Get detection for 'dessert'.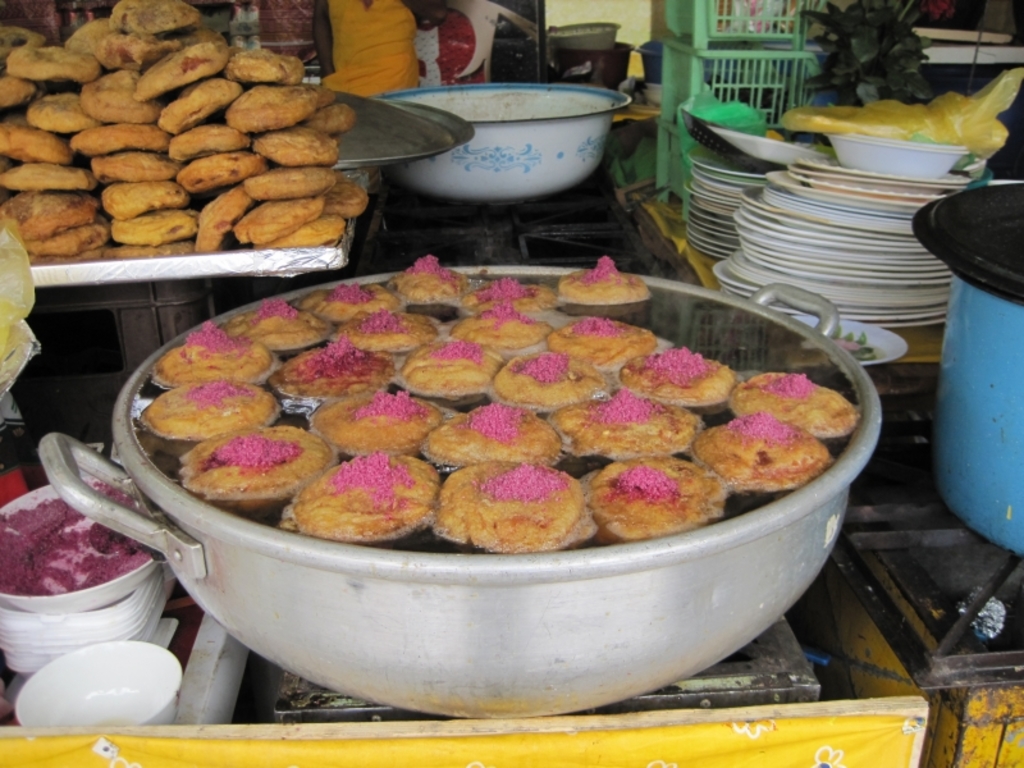
Detection: select_region(273, 214, 347, 255).
